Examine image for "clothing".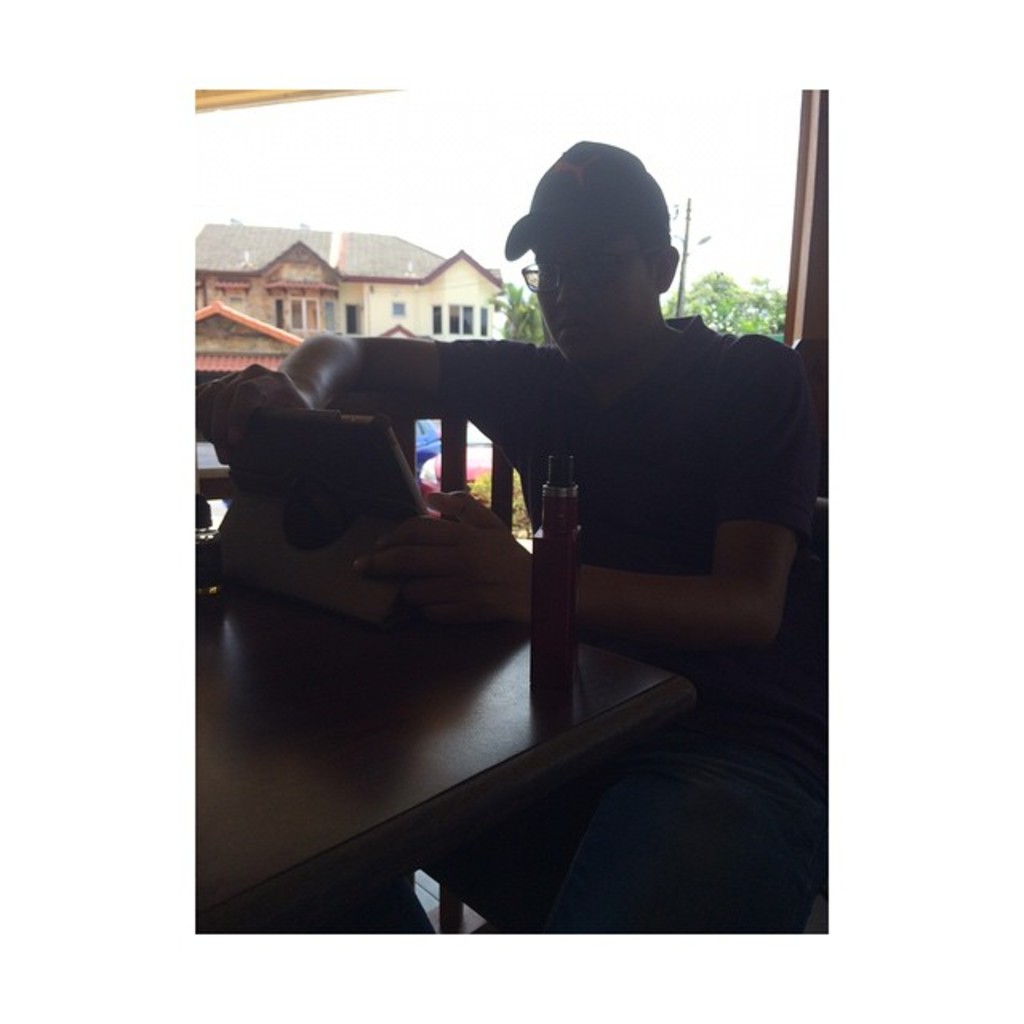
Examination result: [x1=443, y1=323, x2=819, y2=928].
